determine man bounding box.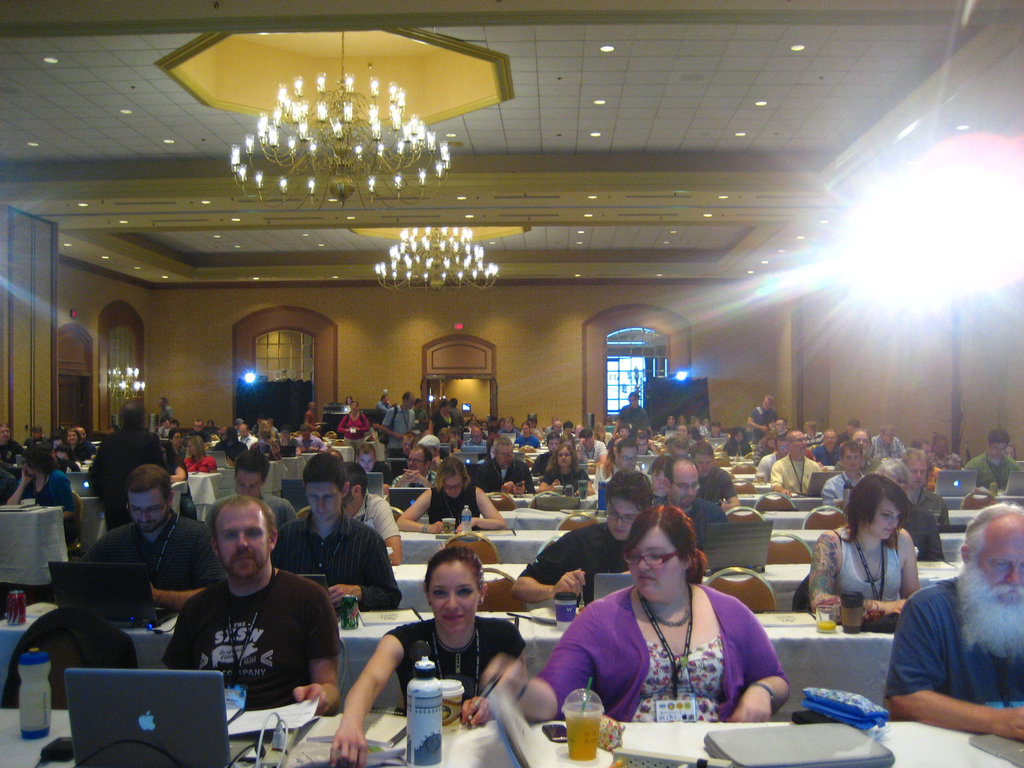
Determined: left=190, top=419, right=204, bottom=433.
